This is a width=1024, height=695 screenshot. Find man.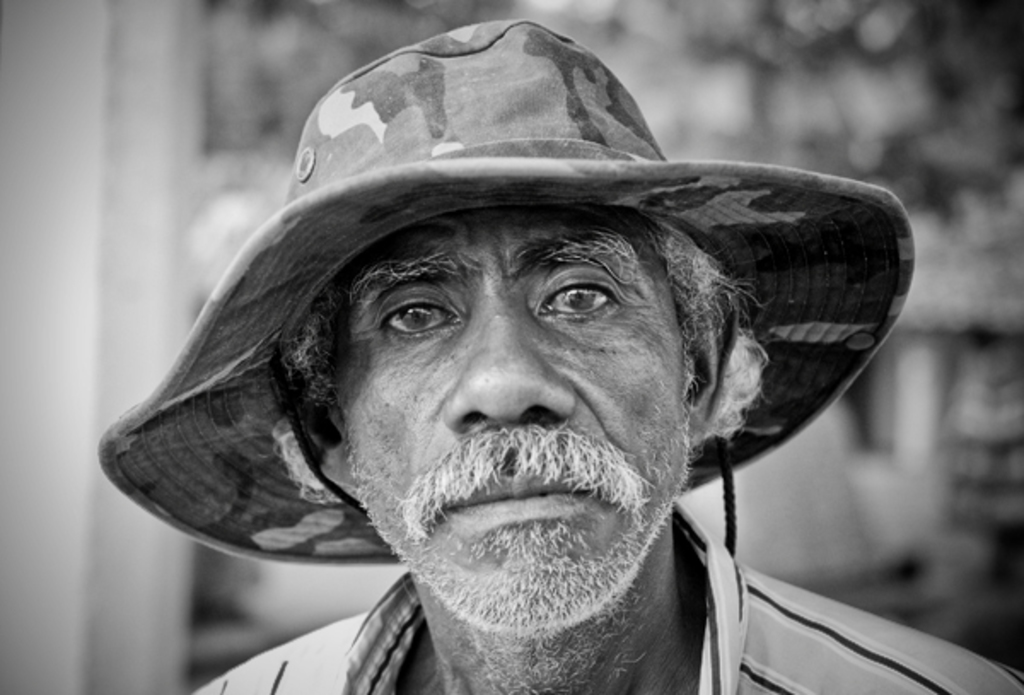
Bounding box: [x1=96, y1=14, x2=1022, y2=693].
